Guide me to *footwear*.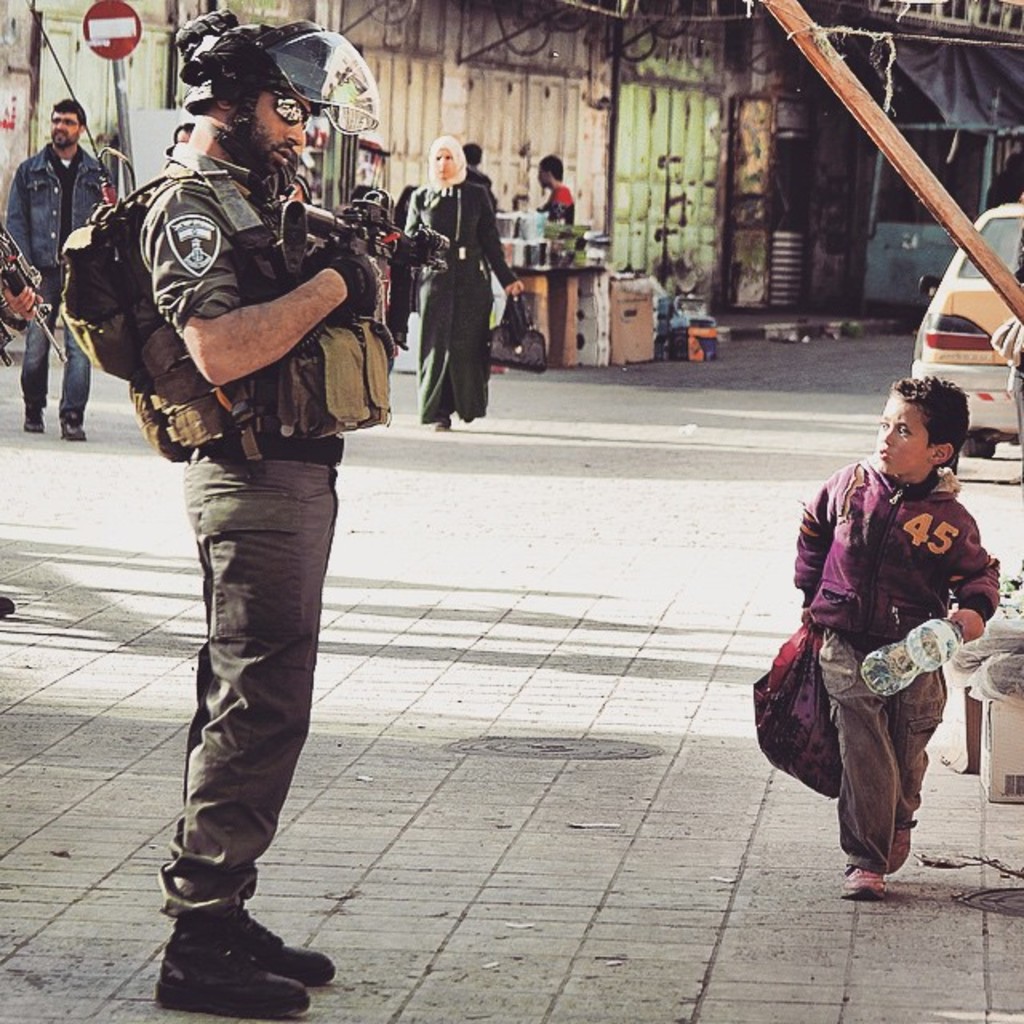
Guidance: crop(154, 915, 306, 1006).
